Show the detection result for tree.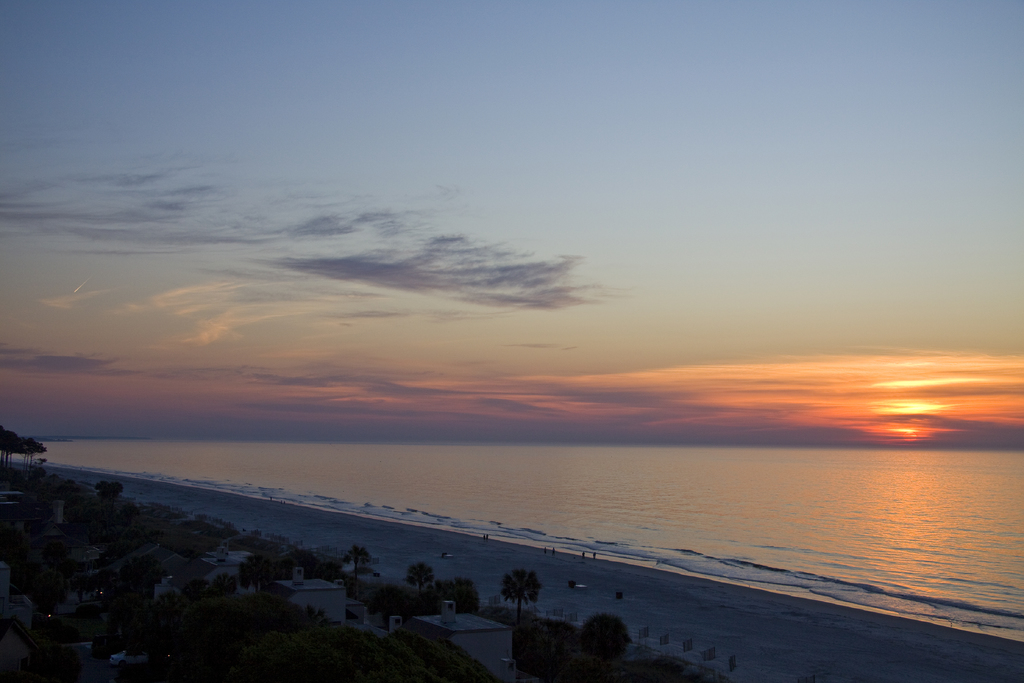
347:547:376:602.
